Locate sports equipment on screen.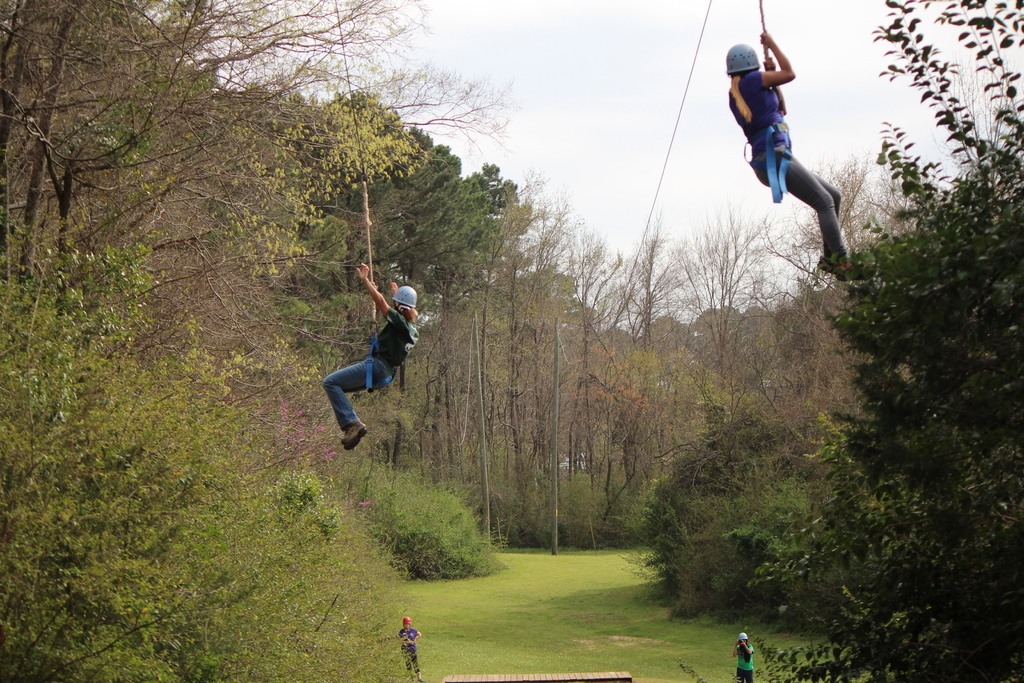
On screen at Rect(392, 284, 417, 307).
